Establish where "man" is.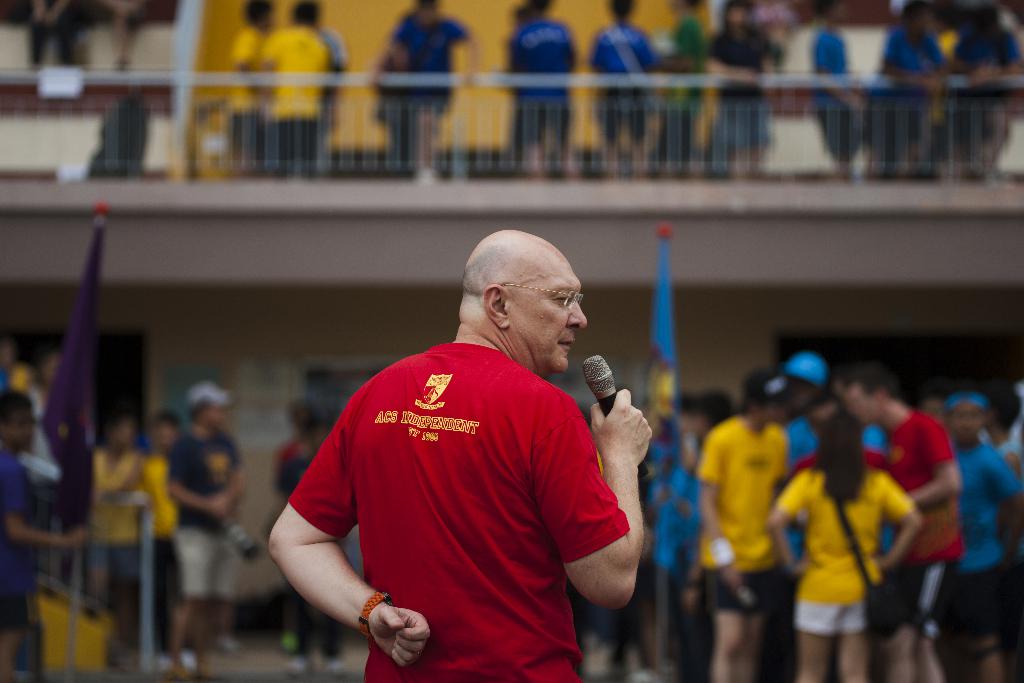
Established at bbox=(698, 367, 792, 682).
